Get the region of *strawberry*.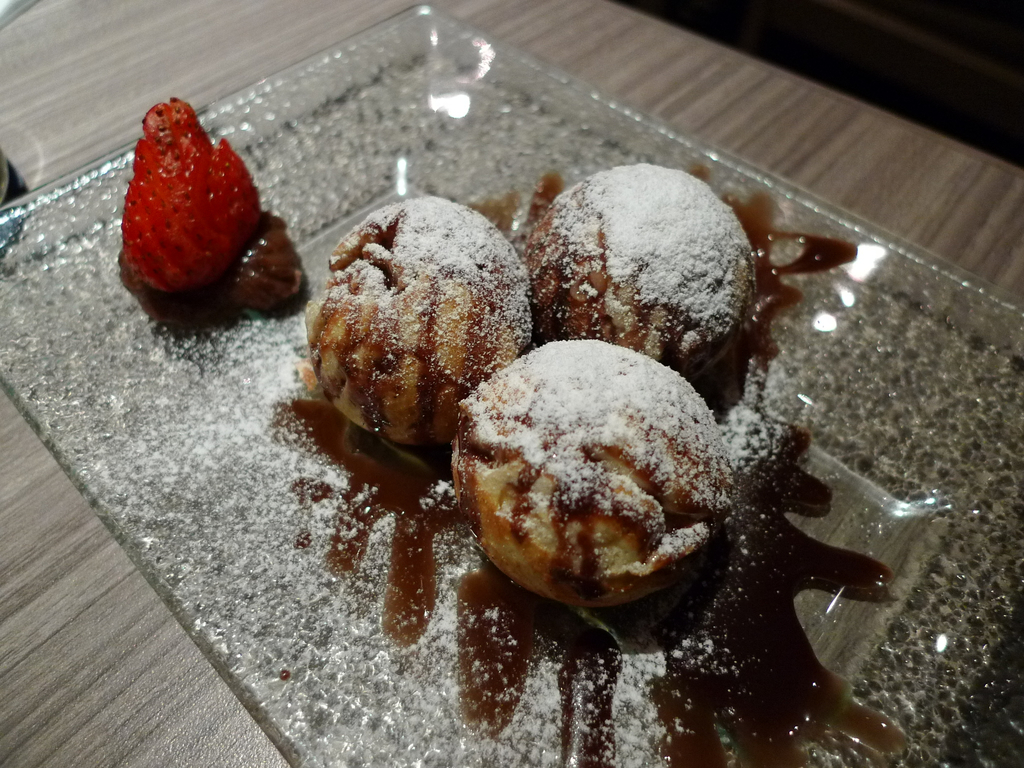
region(115, 100, 272, 304).
